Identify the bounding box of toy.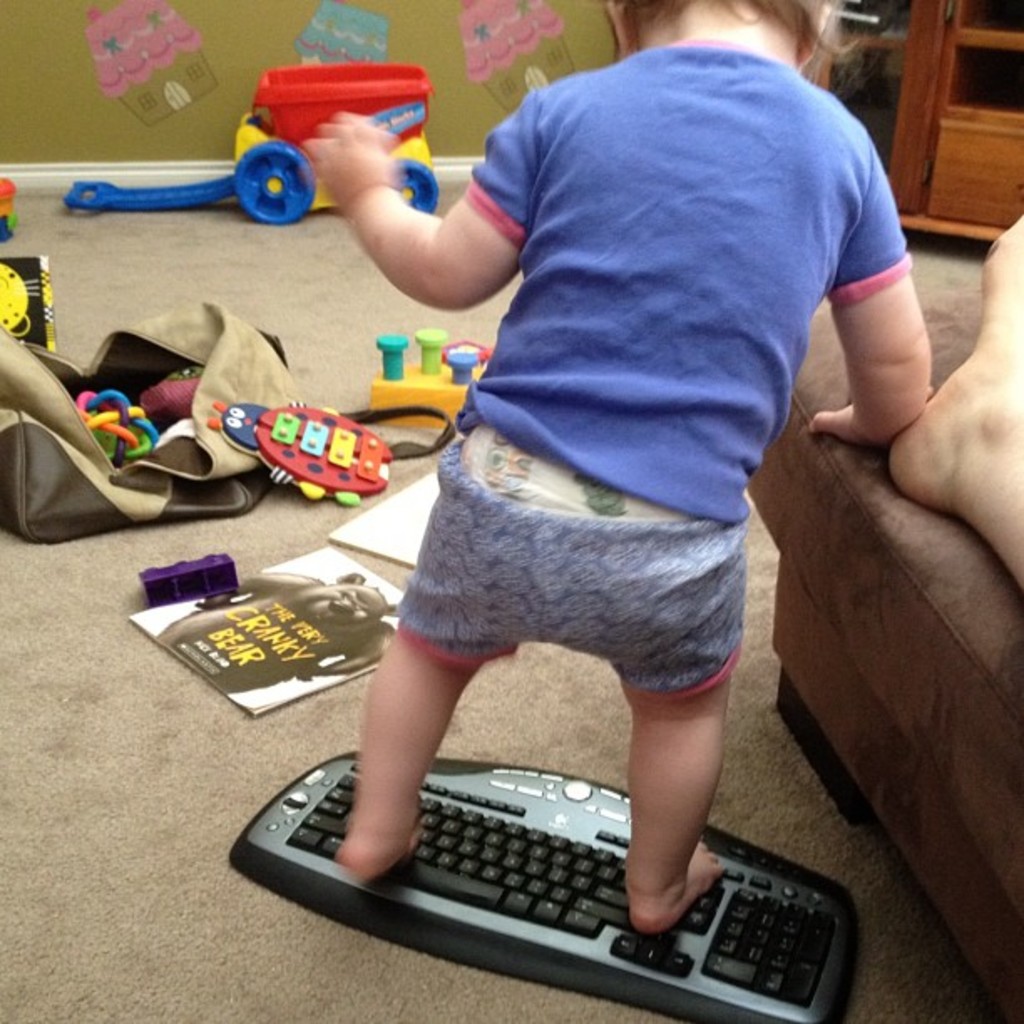
box(226, 390, 387, 515).
